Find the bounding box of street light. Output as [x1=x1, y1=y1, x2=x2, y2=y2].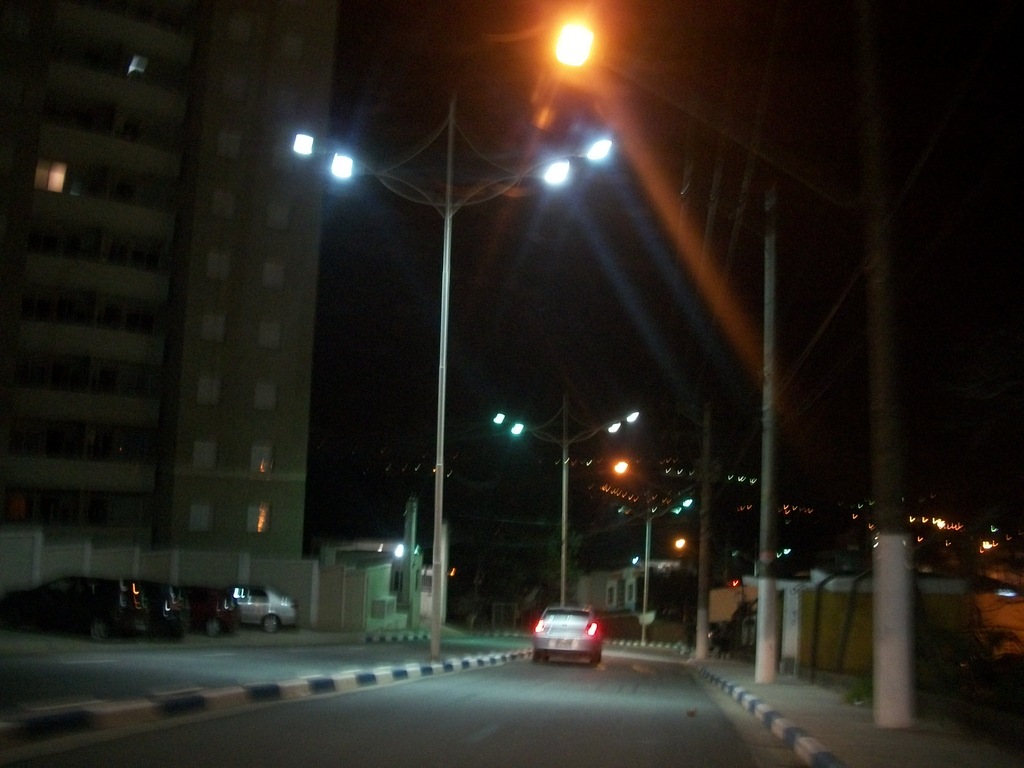
[x1=425, y1=19, x2=590, y2=655].
